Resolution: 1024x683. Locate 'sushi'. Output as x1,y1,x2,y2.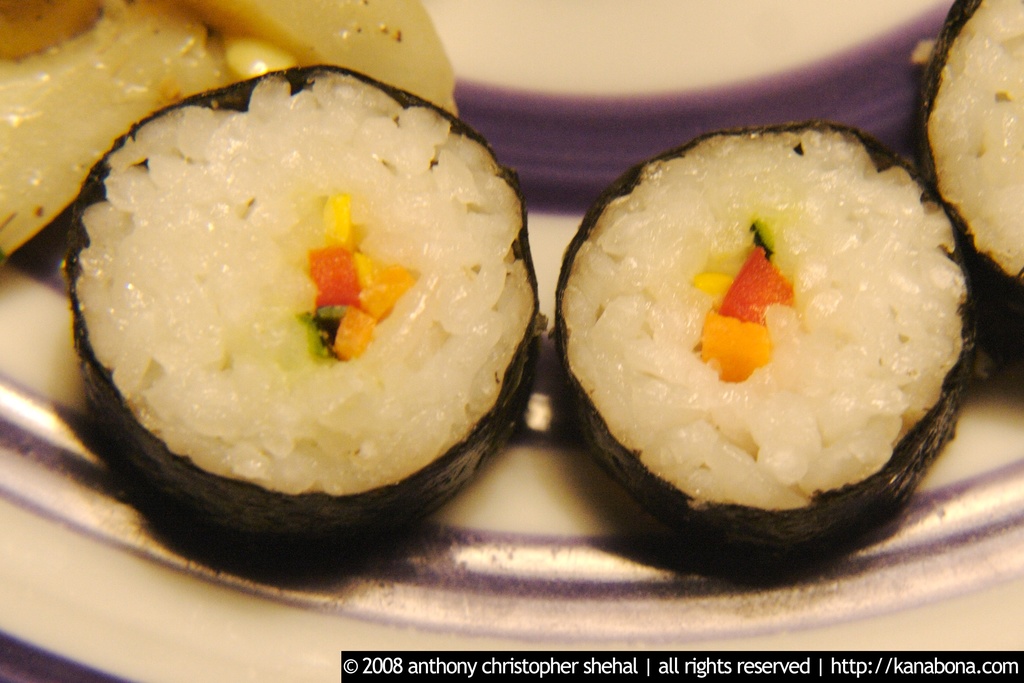
63,62,541,531.
